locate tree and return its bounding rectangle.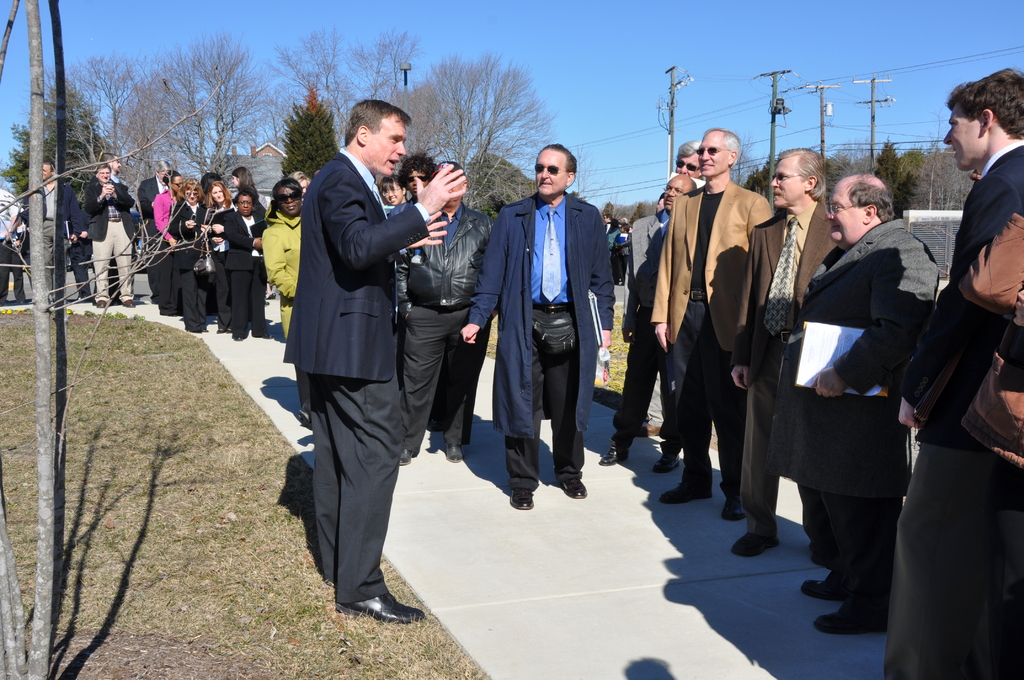
bbox=[0, 77, 104, 209].
